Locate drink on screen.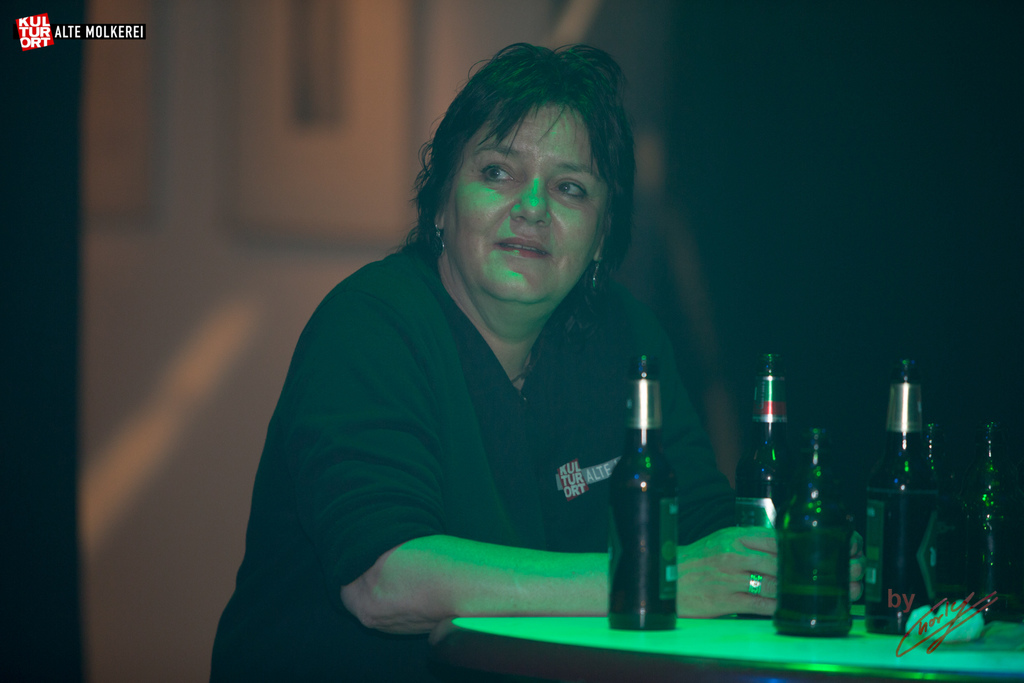
On screen at [794, 463, 879, 646].
